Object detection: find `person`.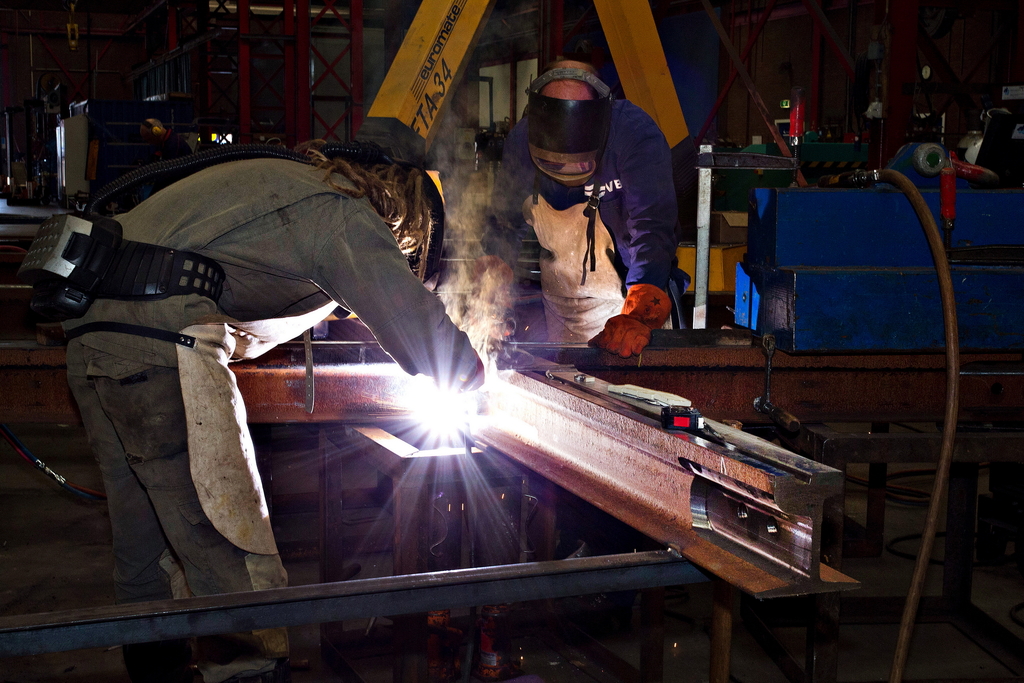
rect(435, 47, 699, 375).
